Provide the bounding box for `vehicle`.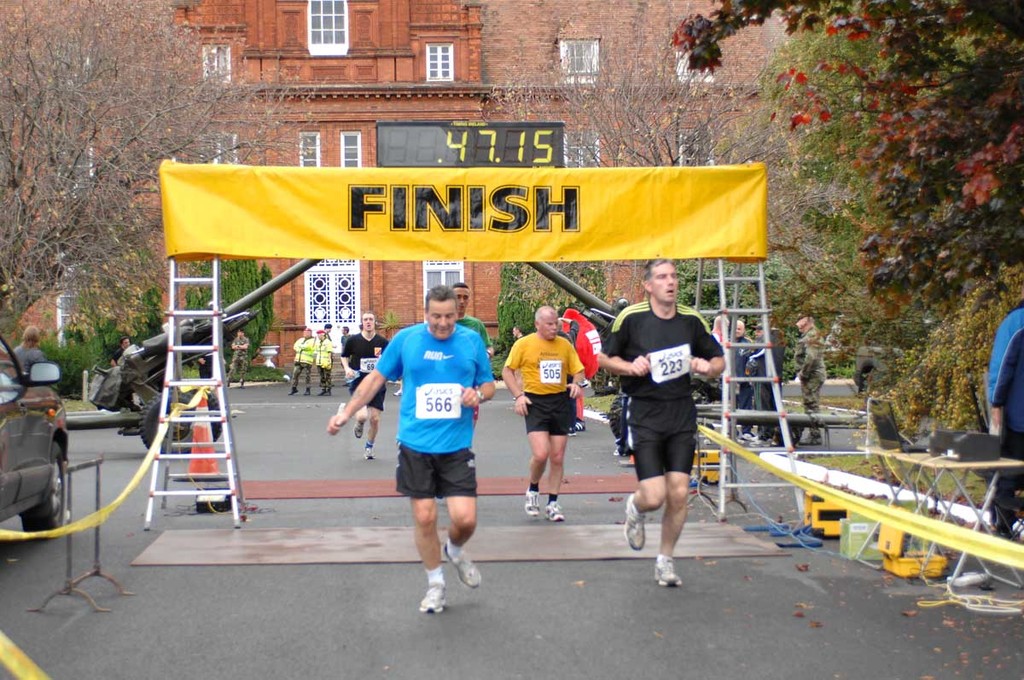
<region>852, 346, 909, 390</region>.
